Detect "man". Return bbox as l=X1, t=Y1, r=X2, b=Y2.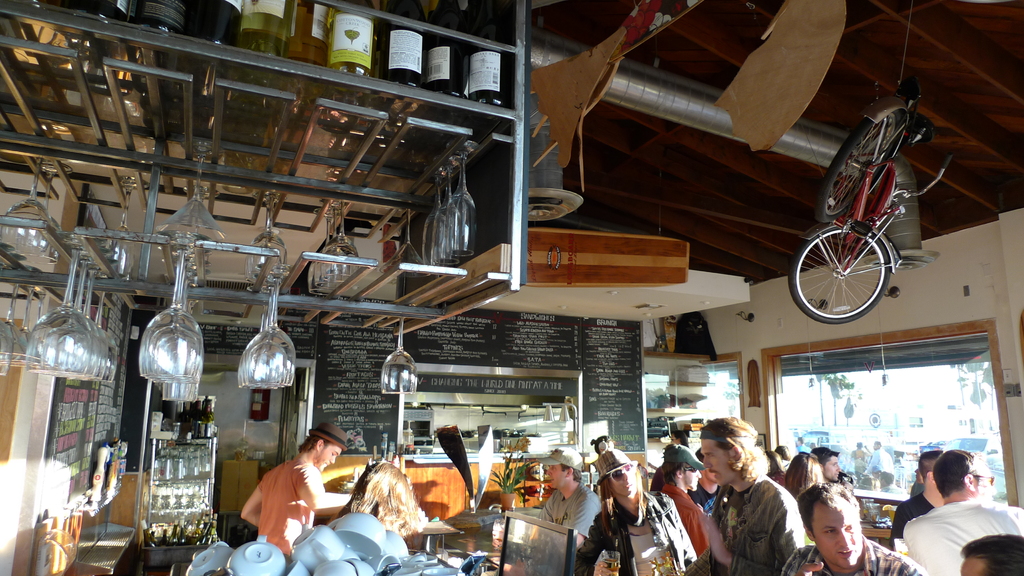
l=899, t=447, r=1023, b=575.
